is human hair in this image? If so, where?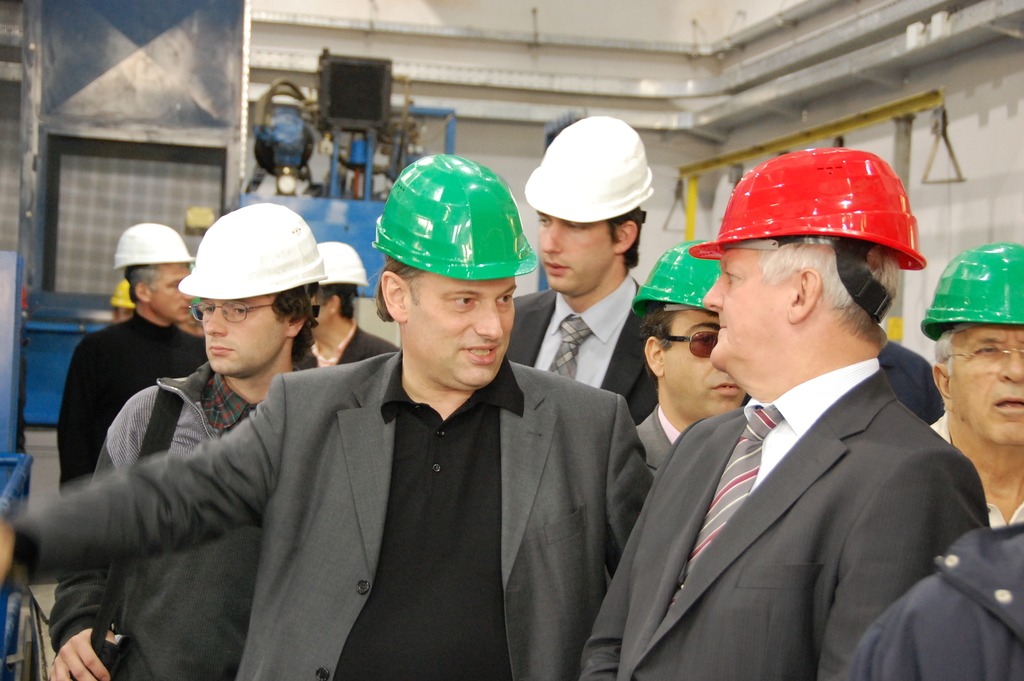
Yes, at box=[307, 281, 360, 323].
